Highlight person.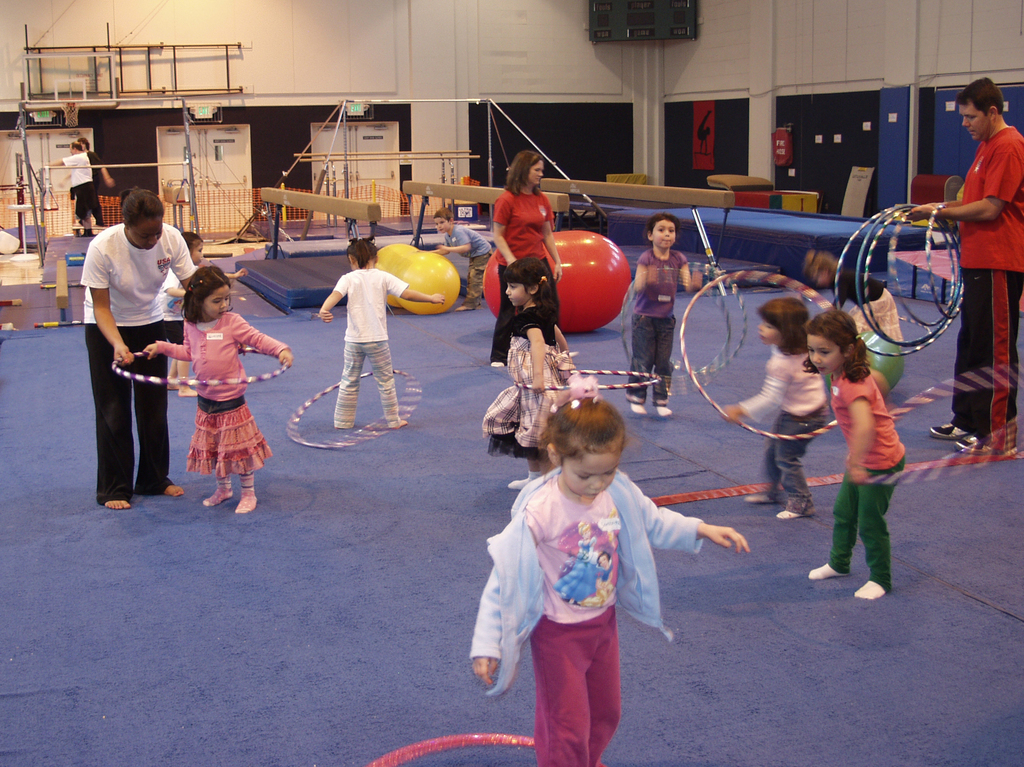
Highlighted region: rect(314, 236, 447, 431).
